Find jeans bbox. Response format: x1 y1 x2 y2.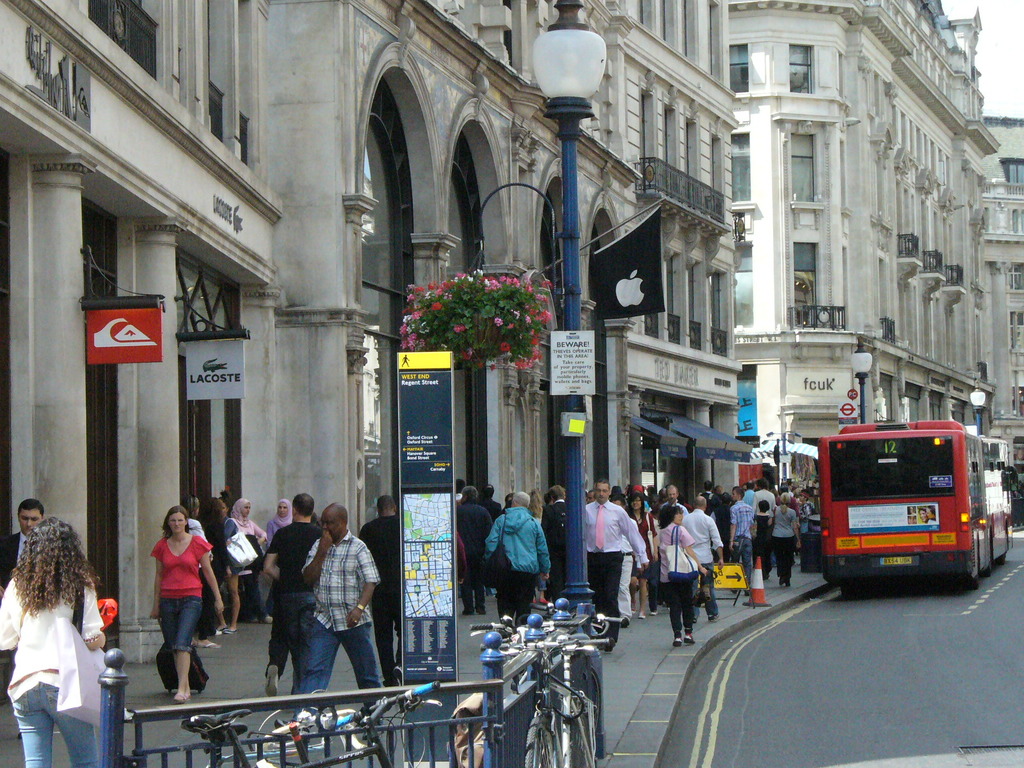
735 538 751 570.
